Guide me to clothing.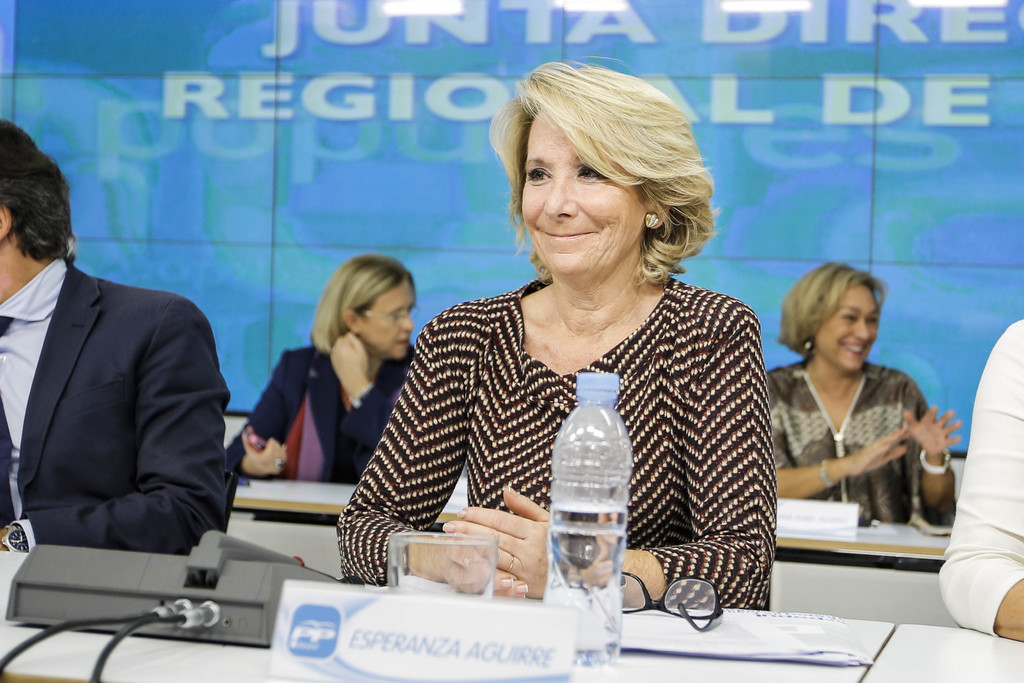
Guidance: select_region(355, 232, 780, 586).
